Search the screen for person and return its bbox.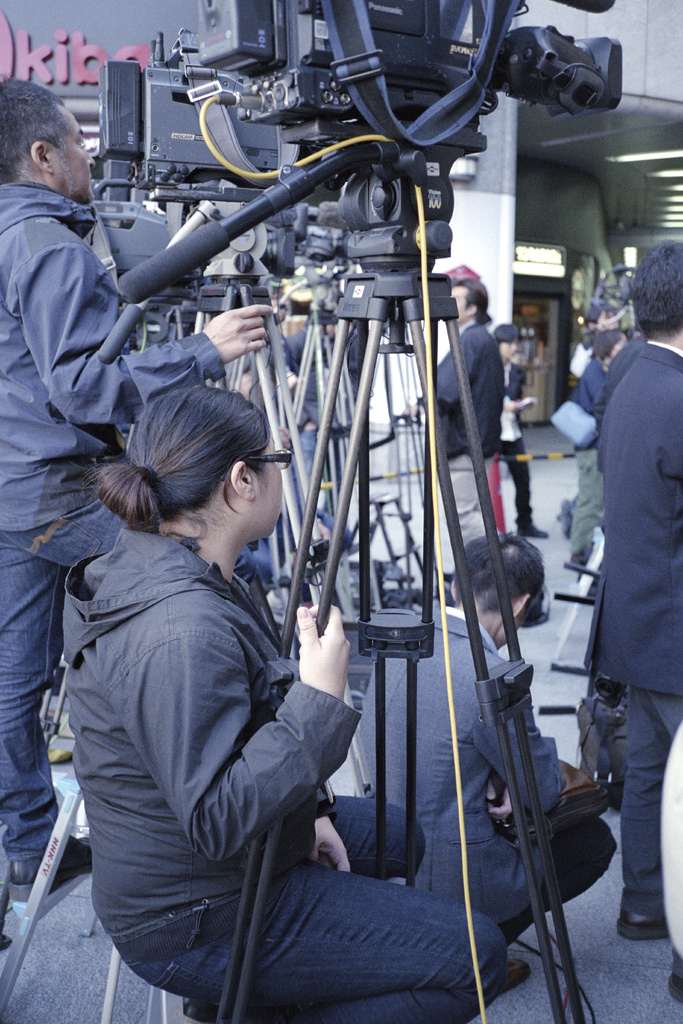
Found: (left=0, top=68, right=286, bottom=930).
